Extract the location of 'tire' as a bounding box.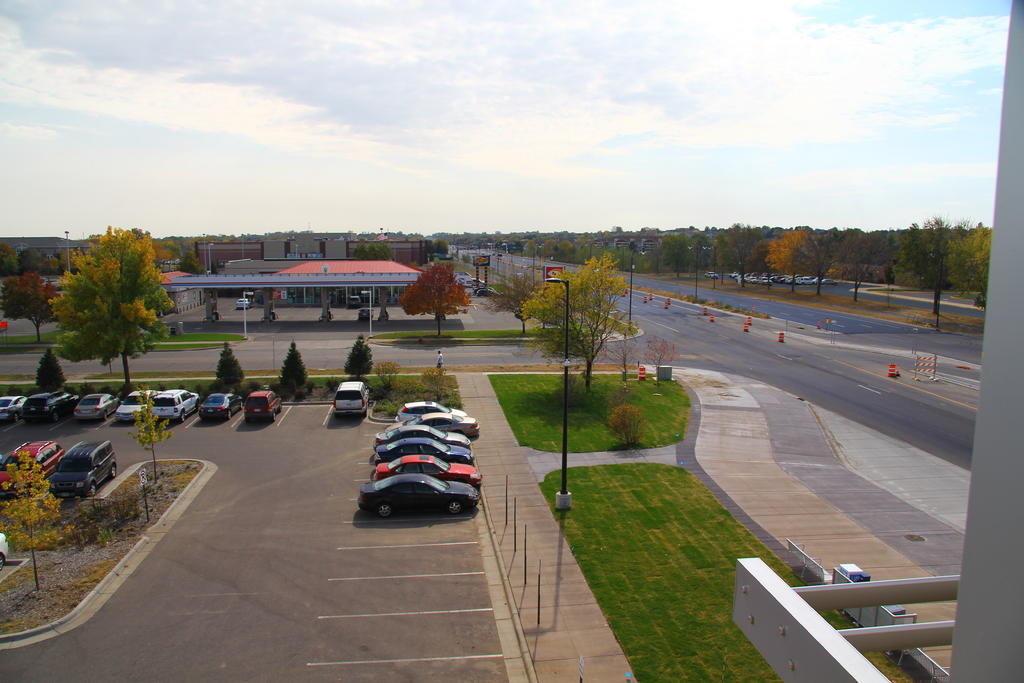
BBox(101, 413, 108, 420).
